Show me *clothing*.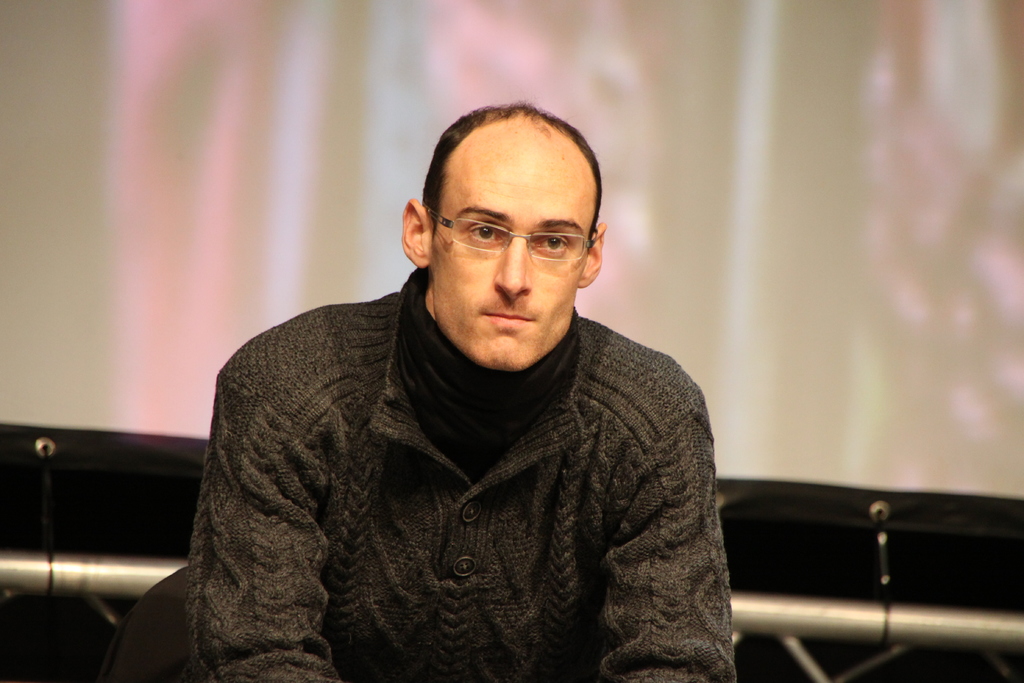
*clothing* is here: (left=133, top=242, right=767, bottom=682).
